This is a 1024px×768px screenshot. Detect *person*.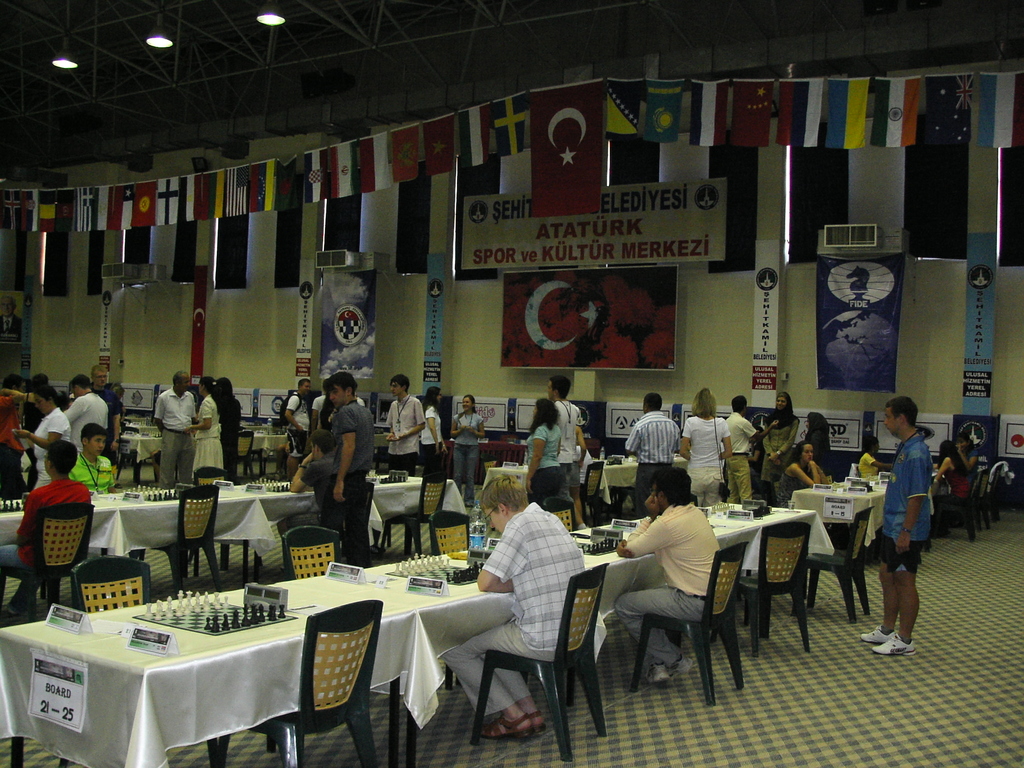
pyautogui.locateOnScreen(419, 378, 448, 479).
